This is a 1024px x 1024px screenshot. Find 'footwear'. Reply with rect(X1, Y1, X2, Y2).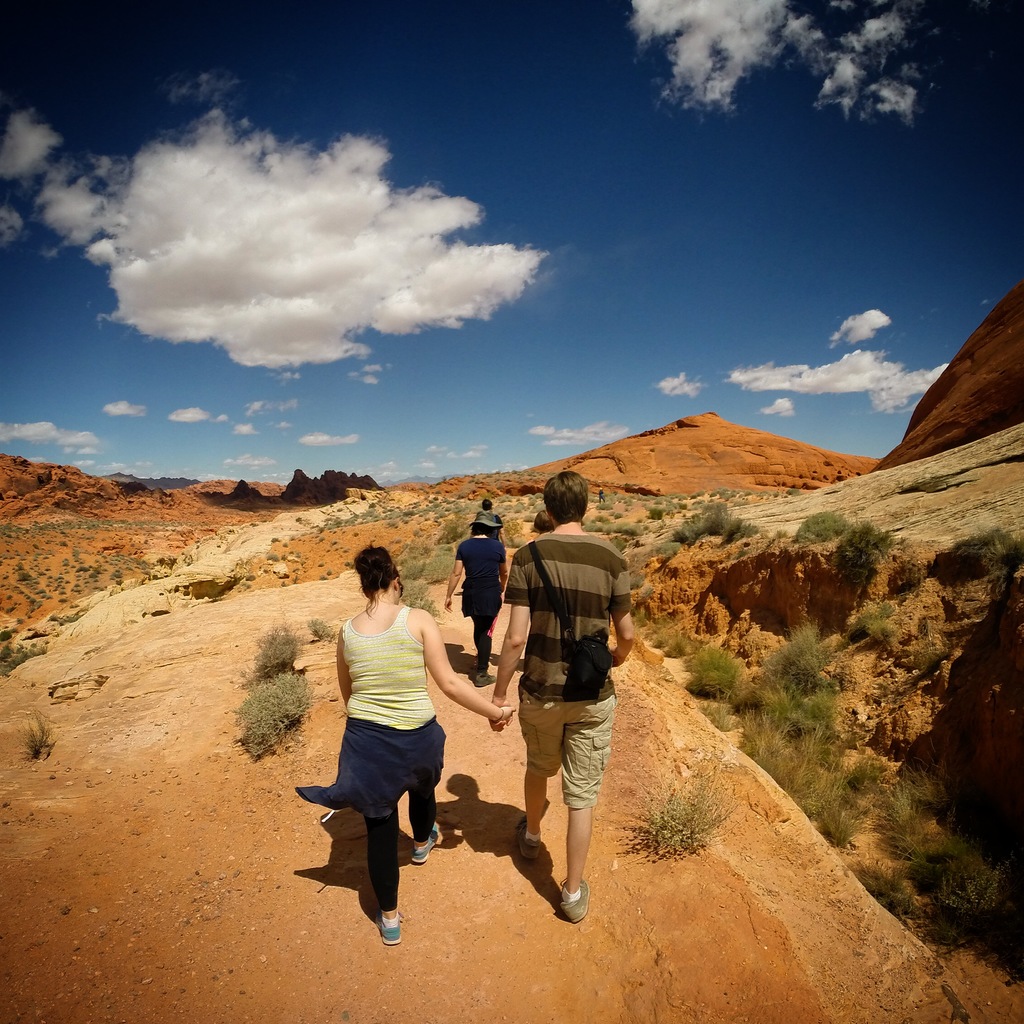
rect(473, 667, 497, 690).
